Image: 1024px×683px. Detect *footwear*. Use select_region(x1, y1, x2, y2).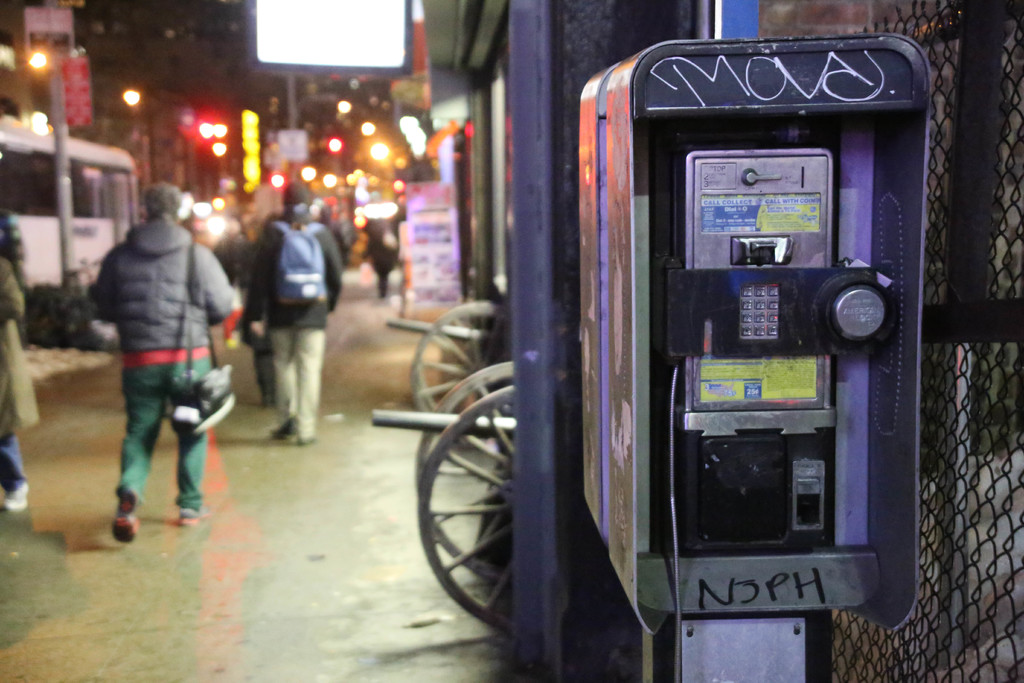
select_region(267, 416, 298, 444).
